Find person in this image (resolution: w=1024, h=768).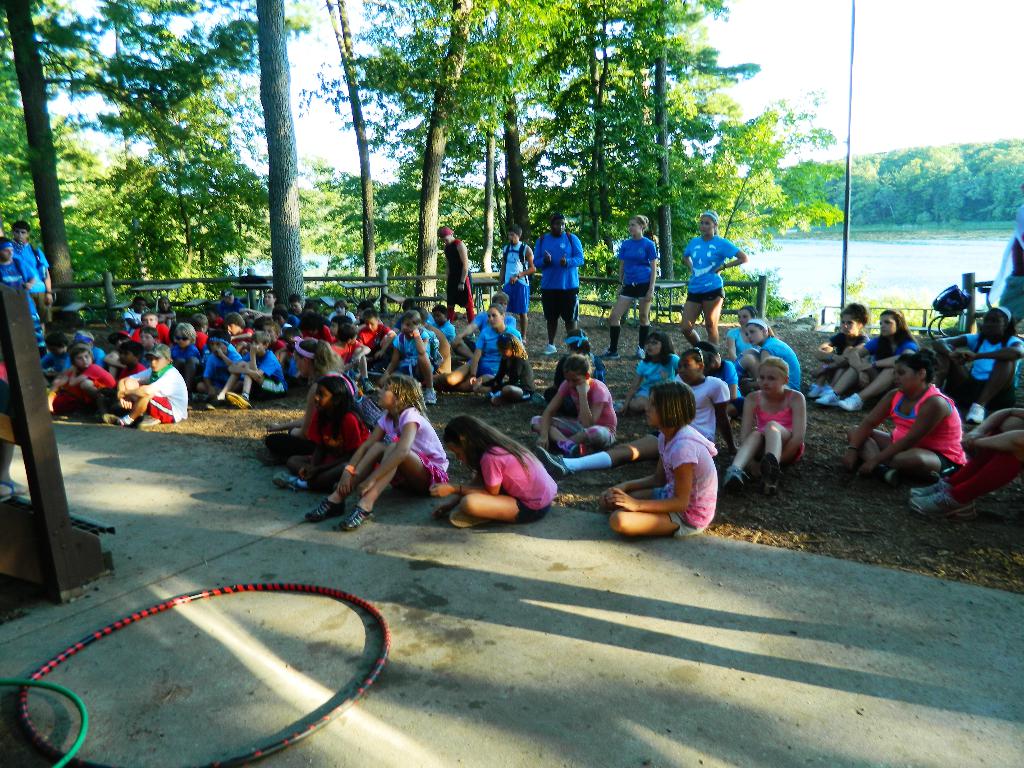
<box>276,379,380,492</box>.
